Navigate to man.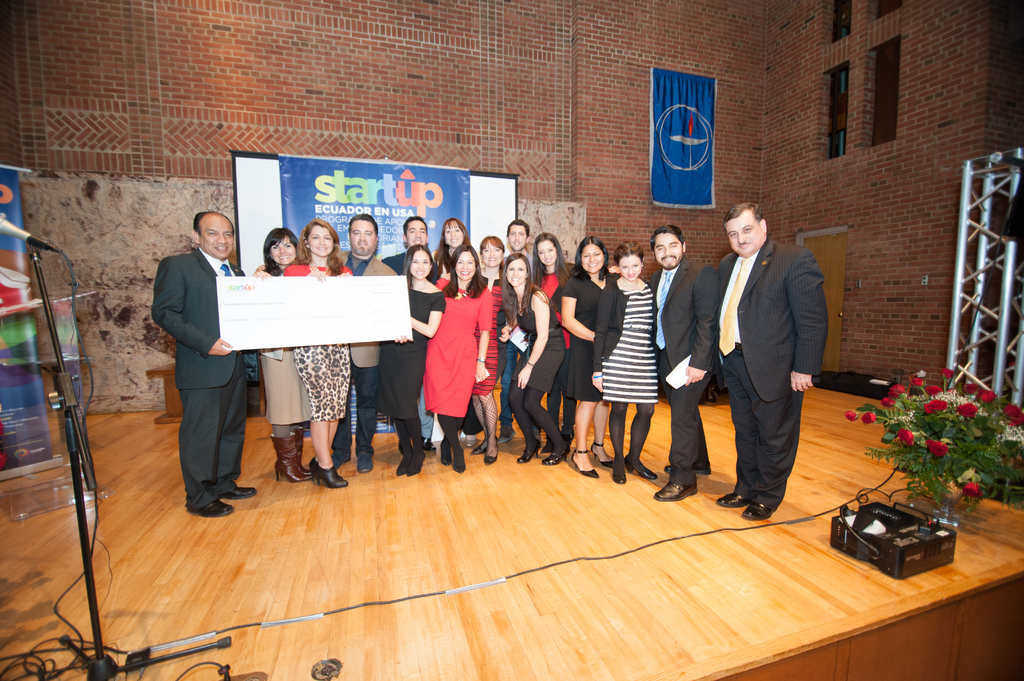
Navigation target: (648,221,723,500).
